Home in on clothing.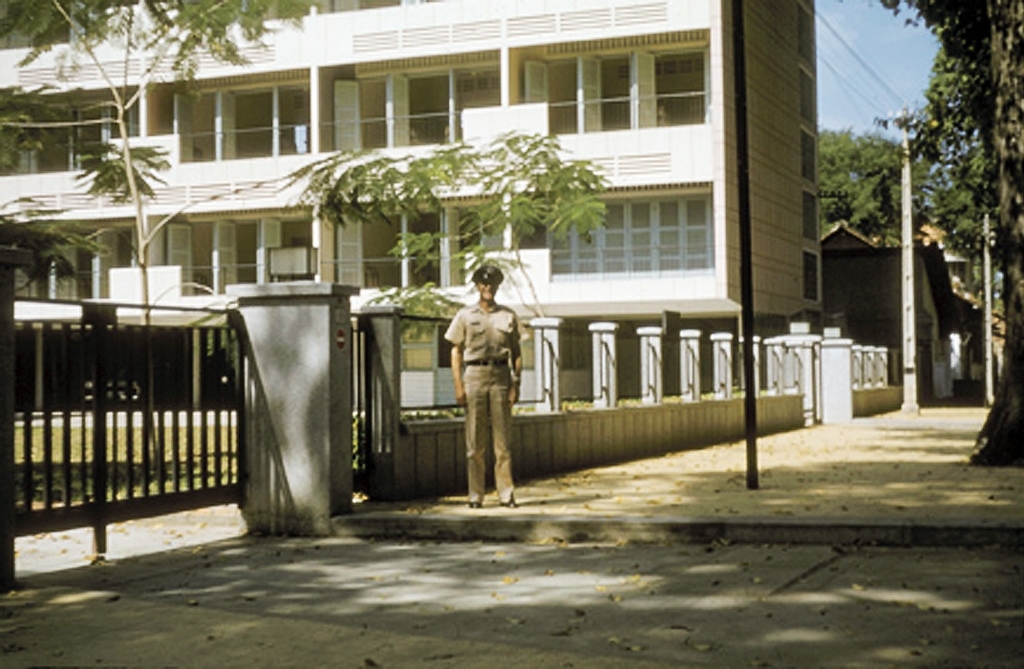
Homed in at detection(444, 261, 533, 501).
